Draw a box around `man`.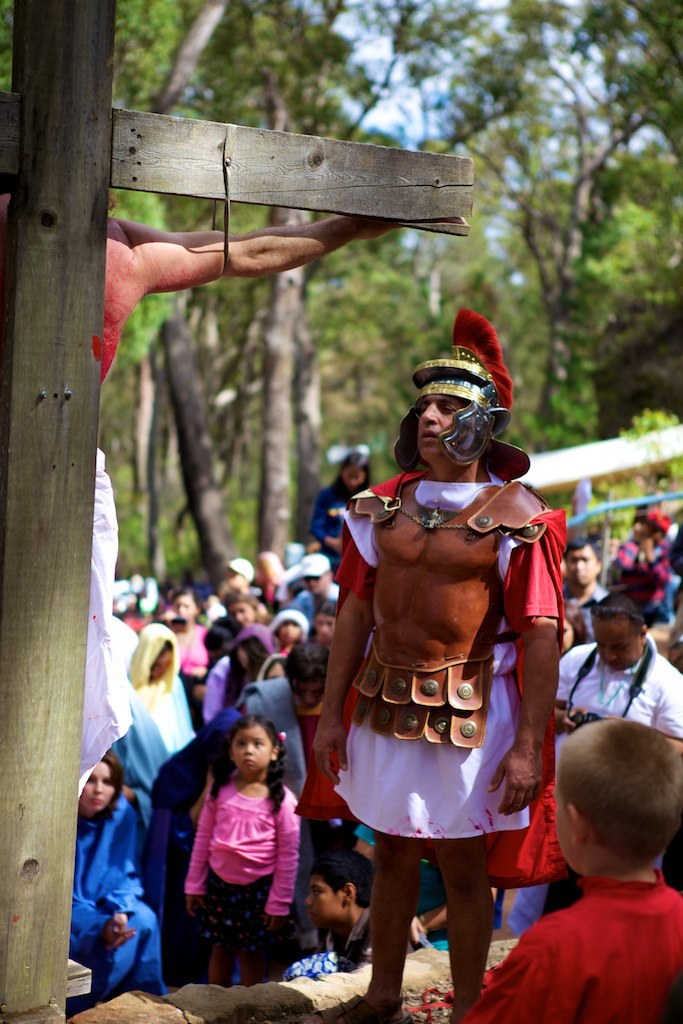
left=531, top=595, right=682, bottom=923.
